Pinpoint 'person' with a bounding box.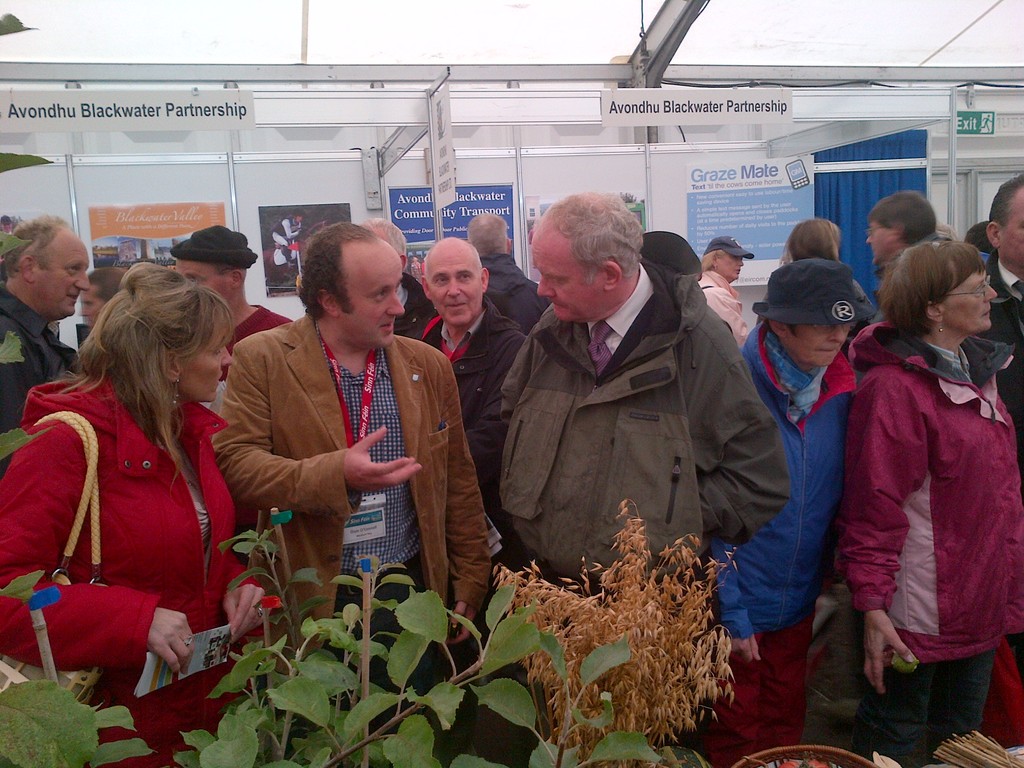
Rect(392, 234, 531, 767).
